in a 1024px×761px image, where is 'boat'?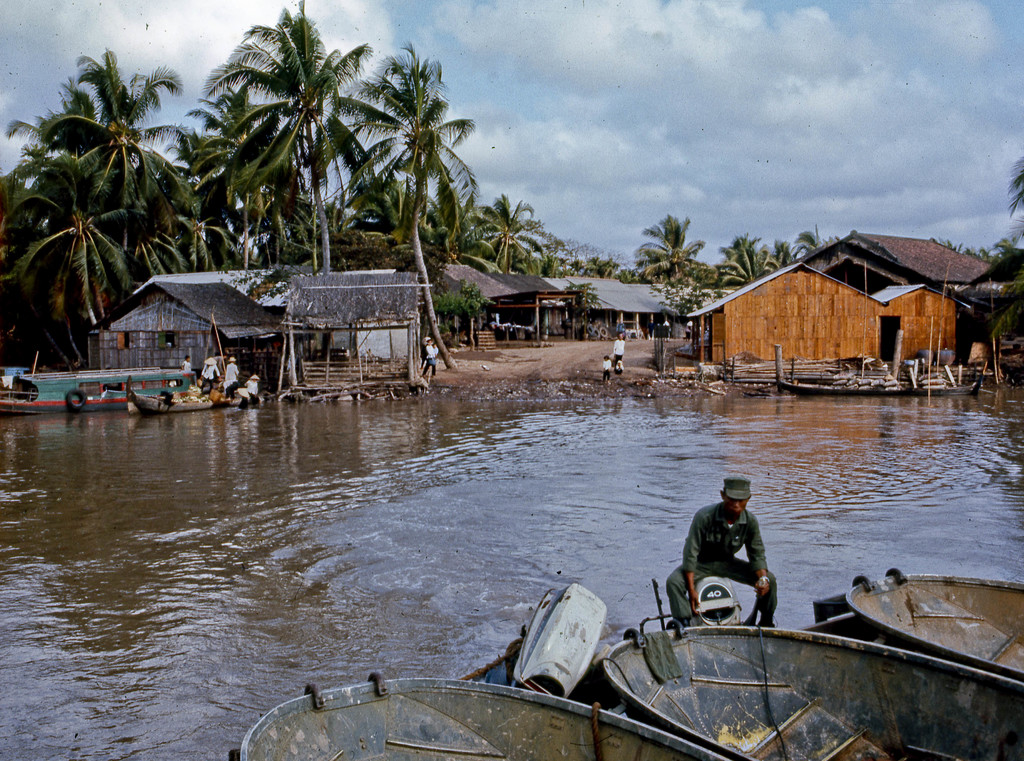
228:671:728:760.
